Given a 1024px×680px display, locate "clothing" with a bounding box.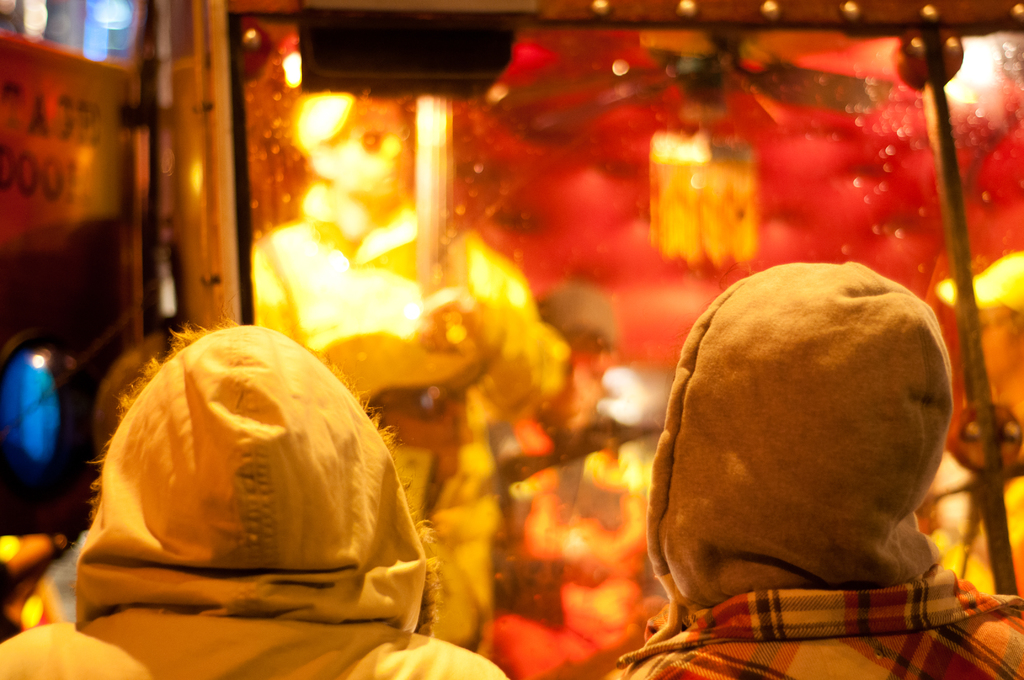
Located: (left=0, top=324, right=509, bottom=679).
